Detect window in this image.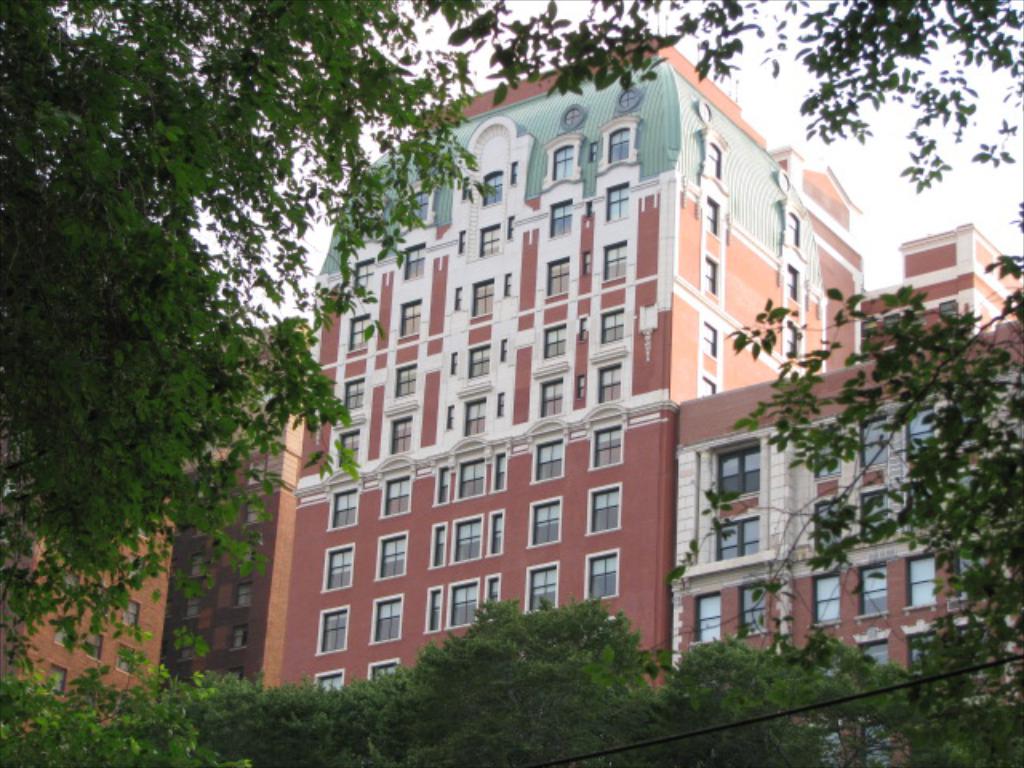
Detection: box=[395, 301, 422, 336].
